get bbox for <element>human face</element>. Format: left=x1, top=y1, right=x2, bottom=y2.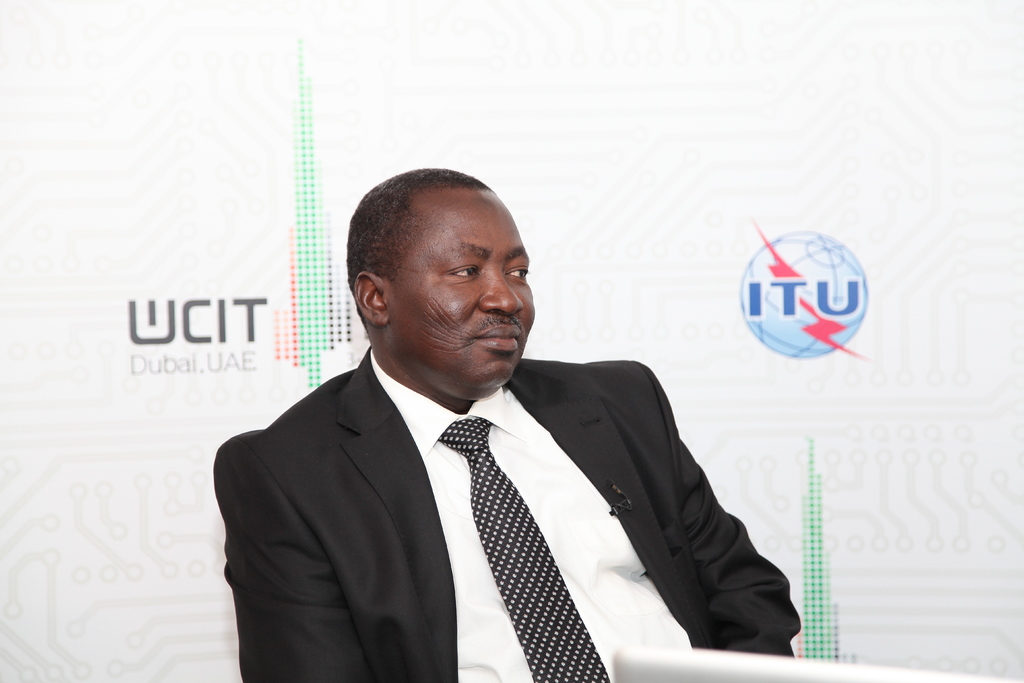
left=388, top=186, right=533, bottom=400.
